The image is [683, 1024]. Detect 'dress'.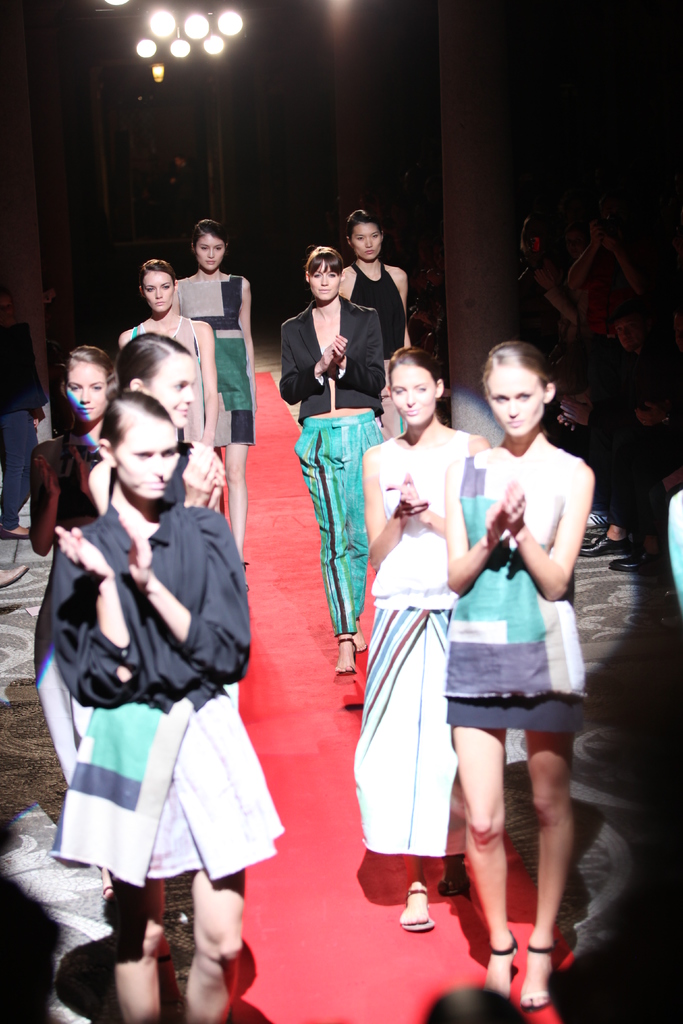
Detection: detection(431, 436, 584, 742).
